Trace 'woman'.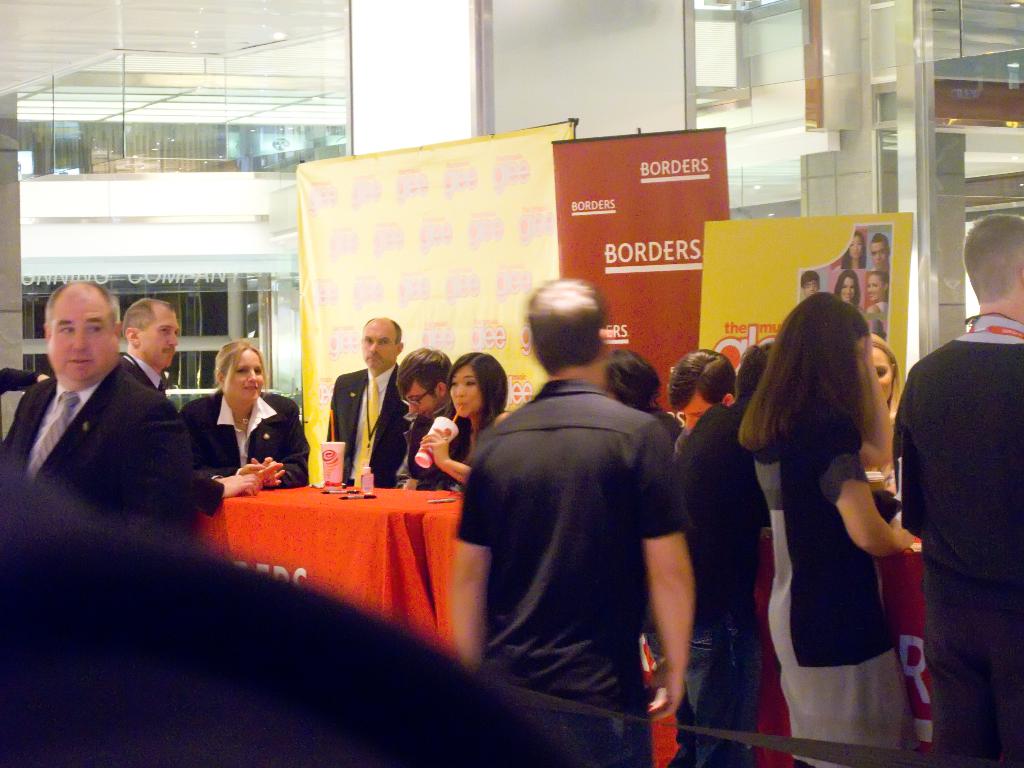
Traced to [181, 342, 310, 490].
